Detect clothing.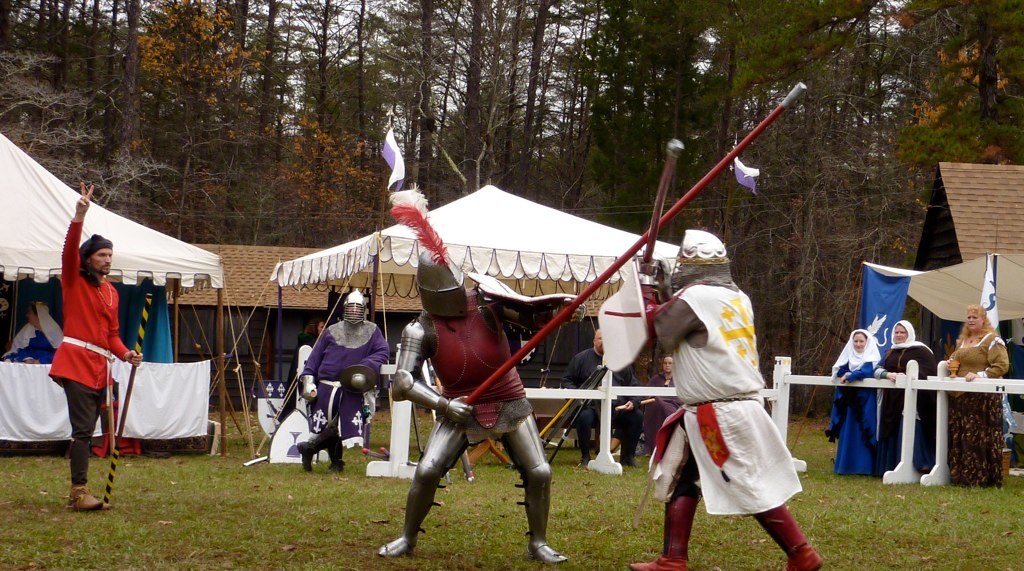
Detected at <box>888,316,945,487</box>.
